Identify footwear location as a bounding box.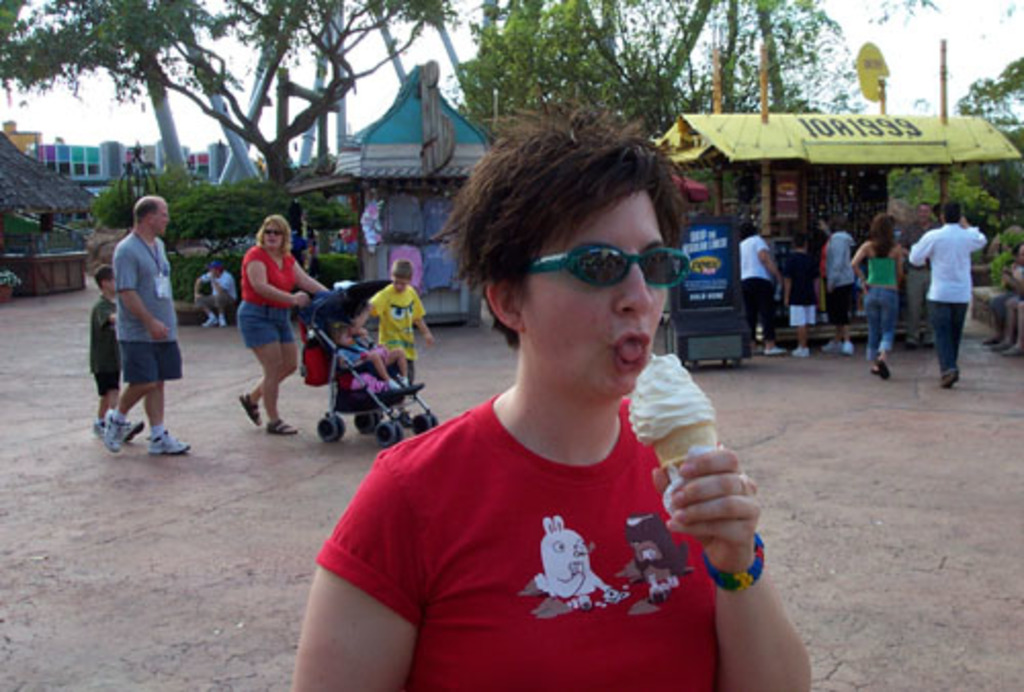
(102,409,123,452).
